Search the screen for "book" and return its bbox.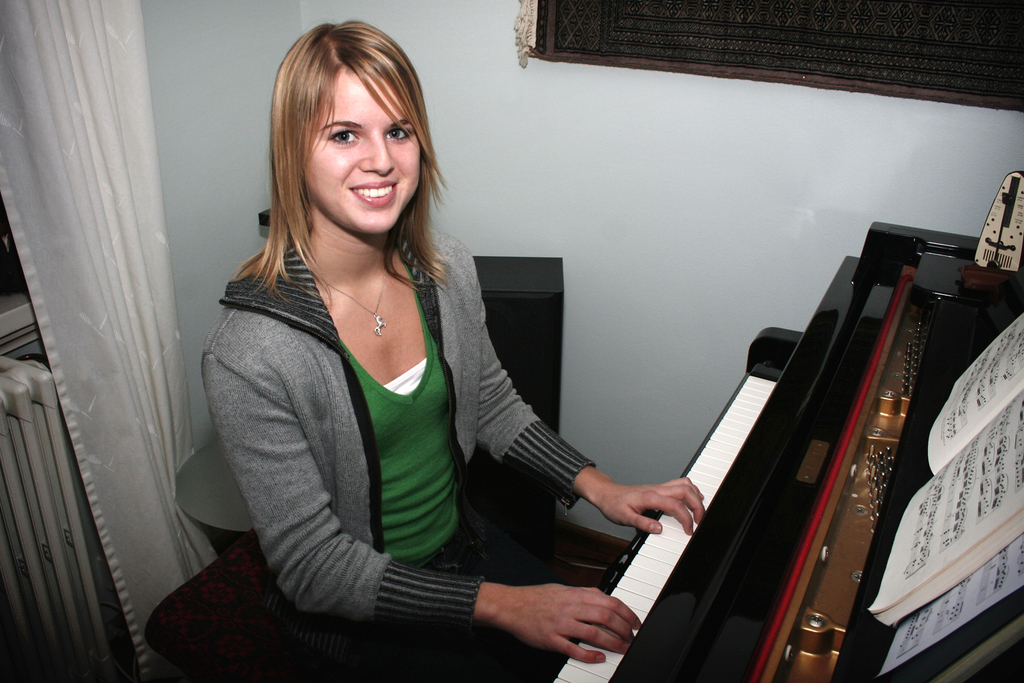
Found: <region>867, 307, 1023, 627</region>.
